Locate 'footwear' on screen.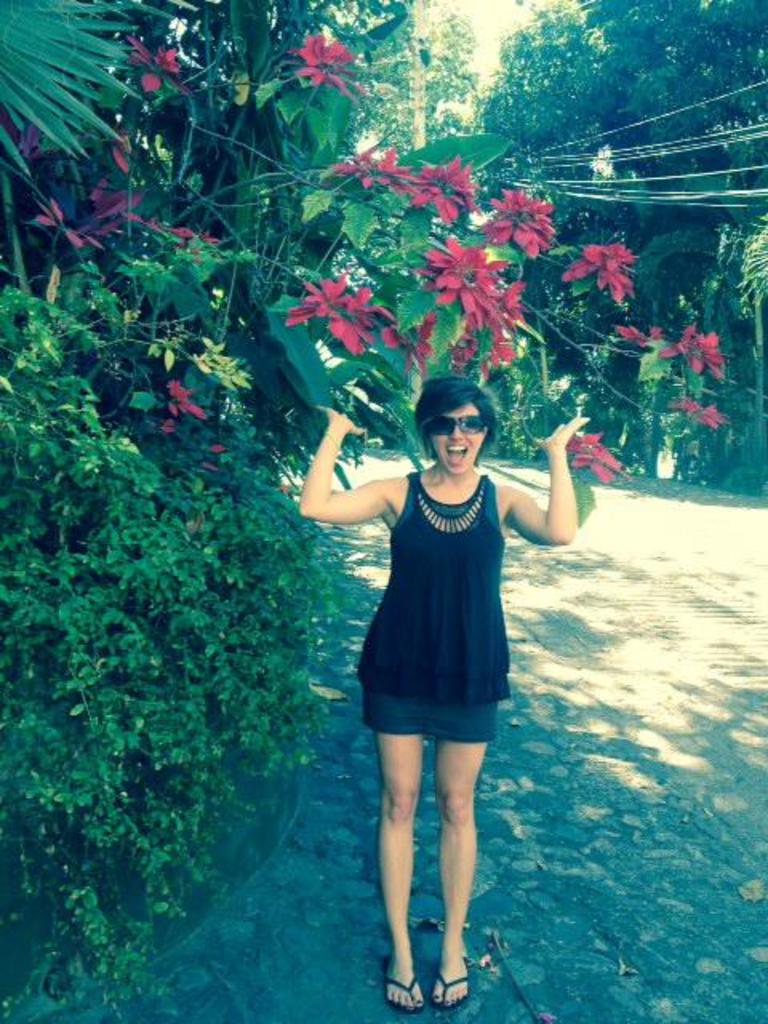
On screen at [x1=432, y1=950, x2=480, y2=1013].
